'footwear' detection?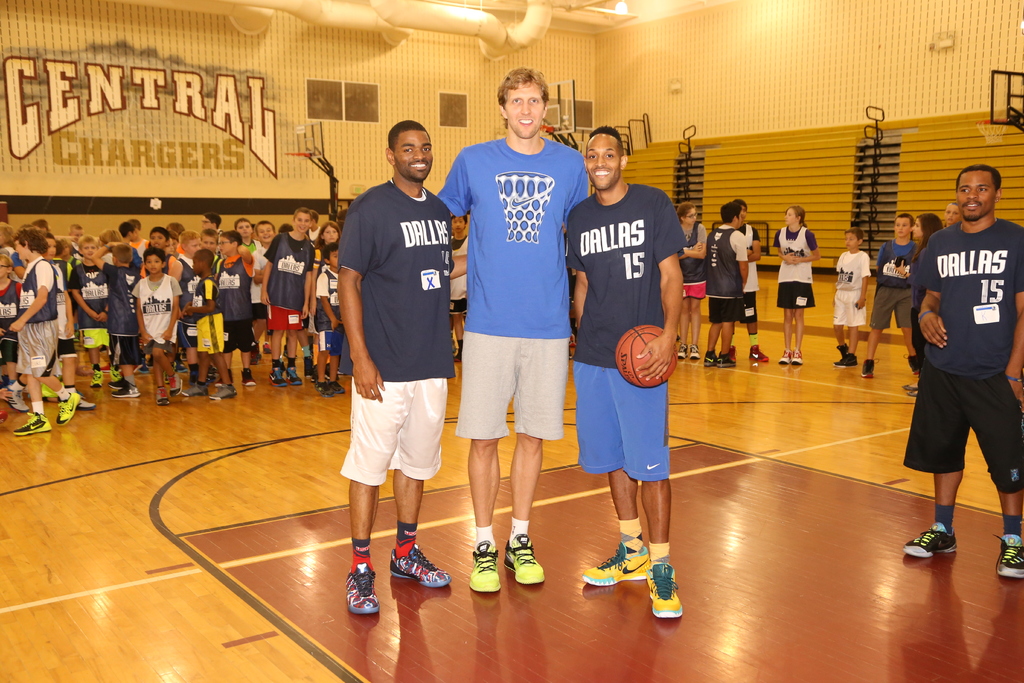
box(156, 386, 175, 404)
